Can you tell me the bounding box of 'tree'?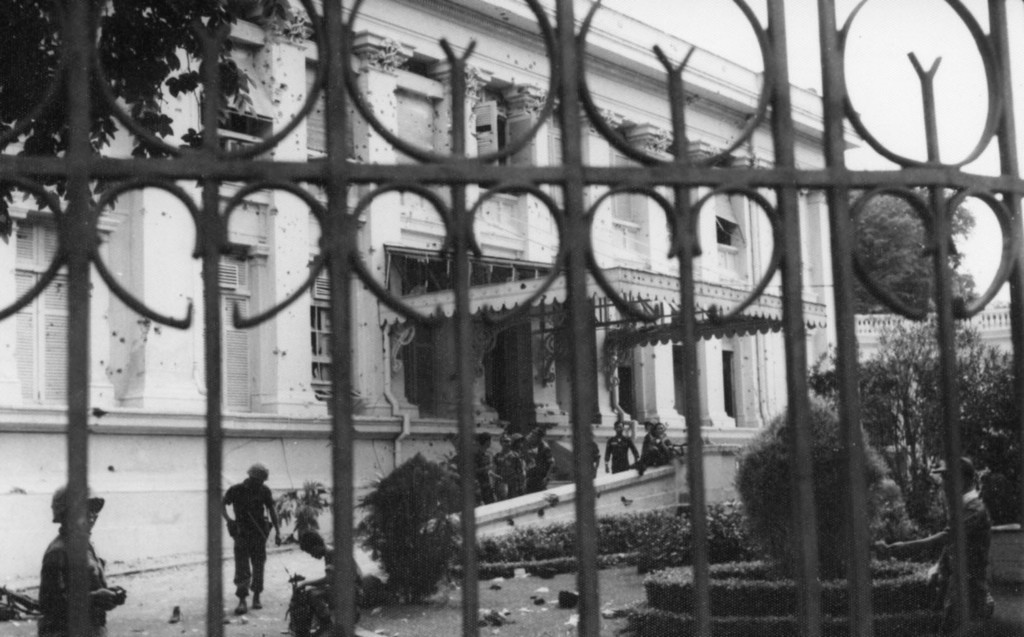
region(0, 0, 289, 245).
